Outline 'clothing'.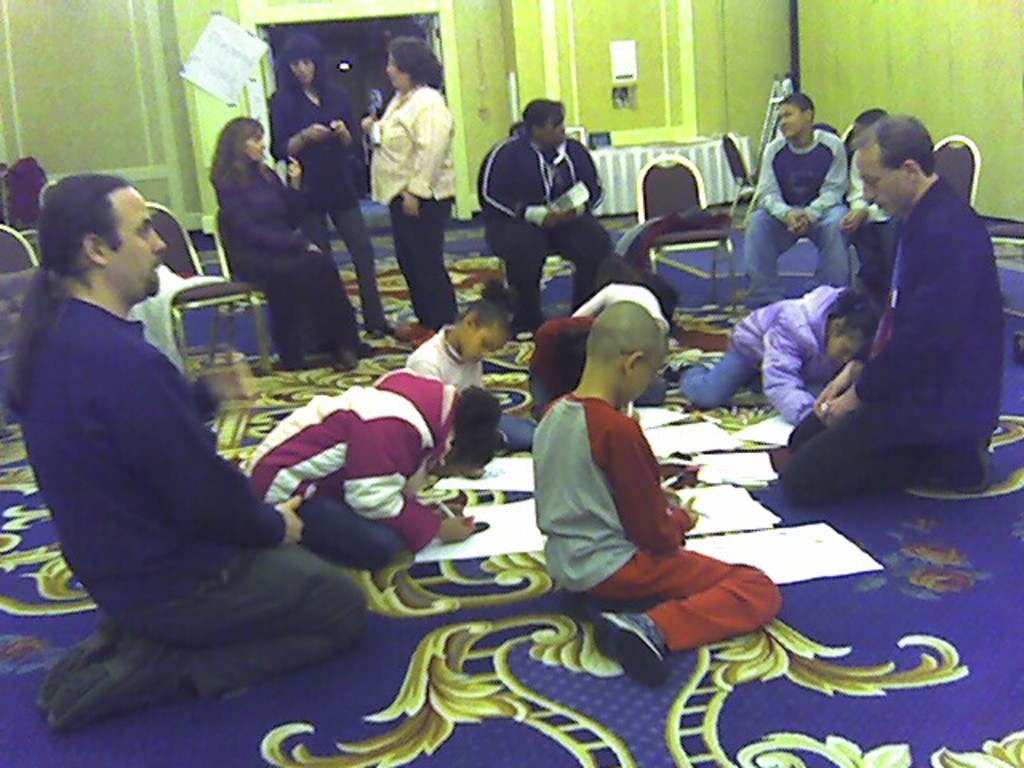
Outline: bbox=[19, 226, 336, 730].
